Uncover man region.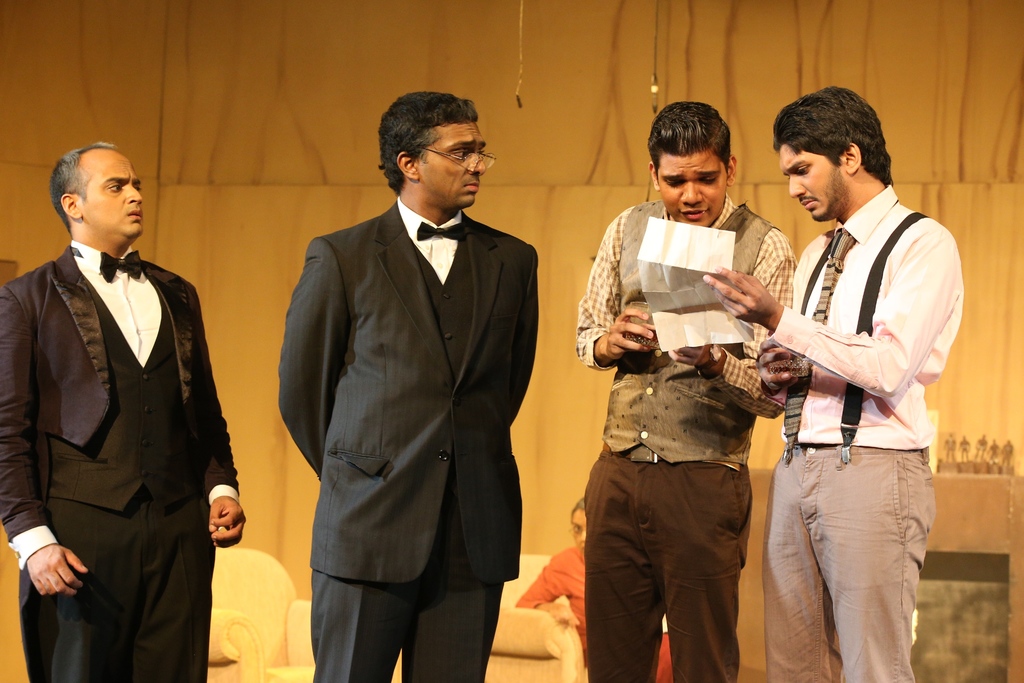
Uncovered: pyautogui.locateOnScreen(0, 142, 246, 682).
